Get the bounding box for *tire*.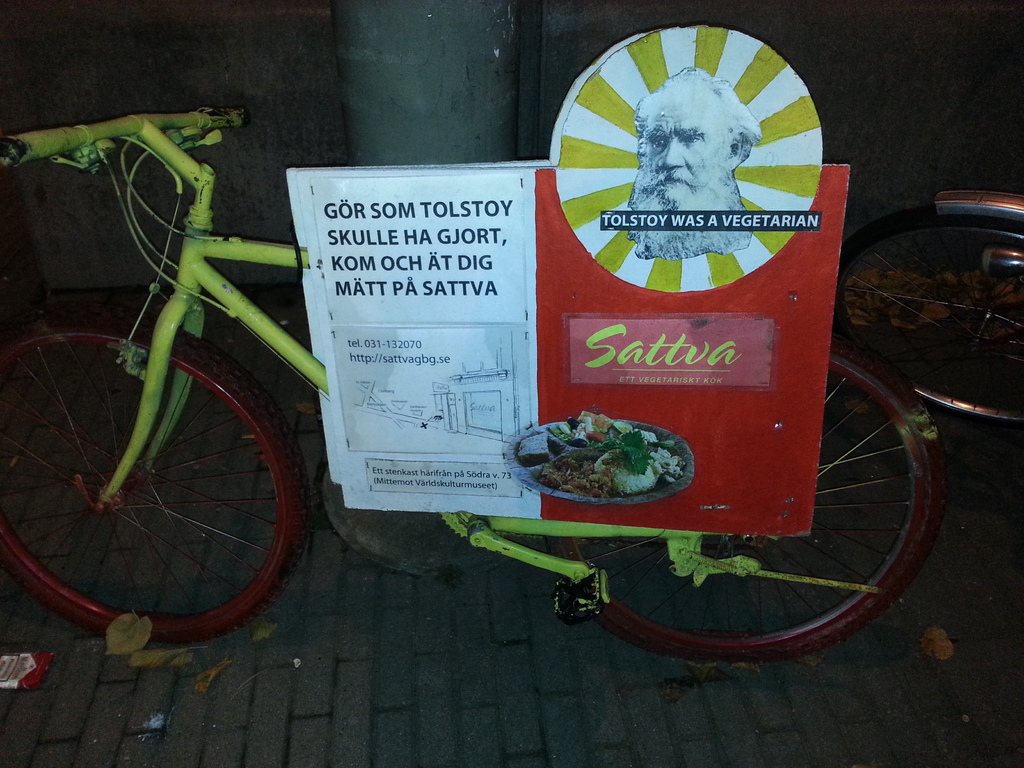
bbox=(0, 307, 319, 647).
